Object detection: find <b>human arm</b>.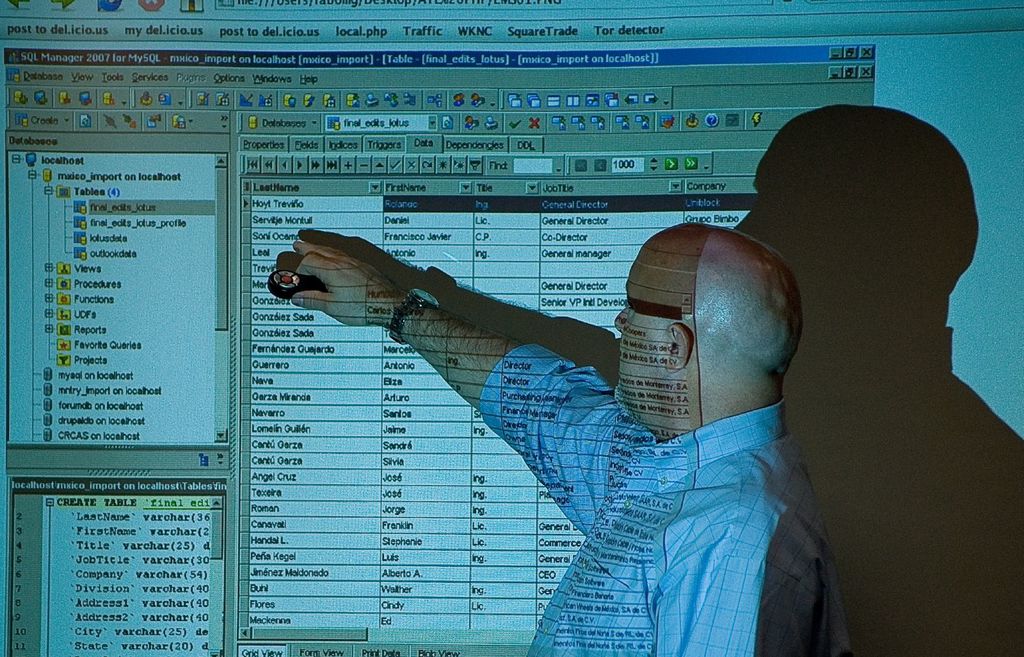
[262,196,719,442].
